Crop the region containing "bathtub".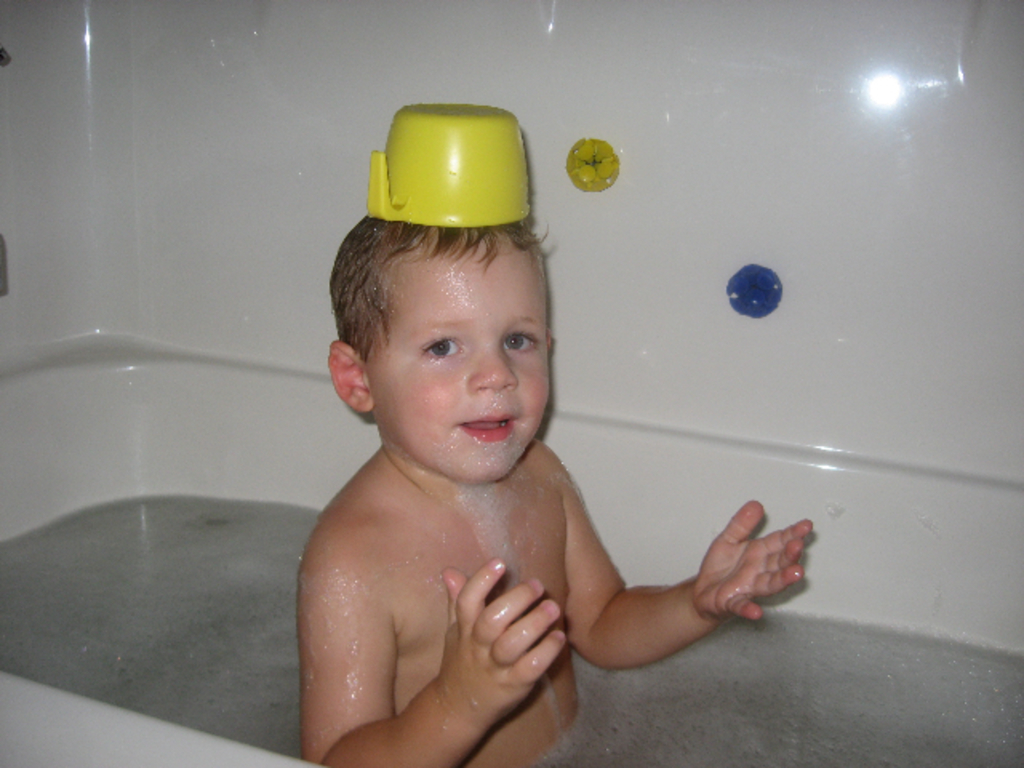
Crop region: (0, 334, 1022, 766).
